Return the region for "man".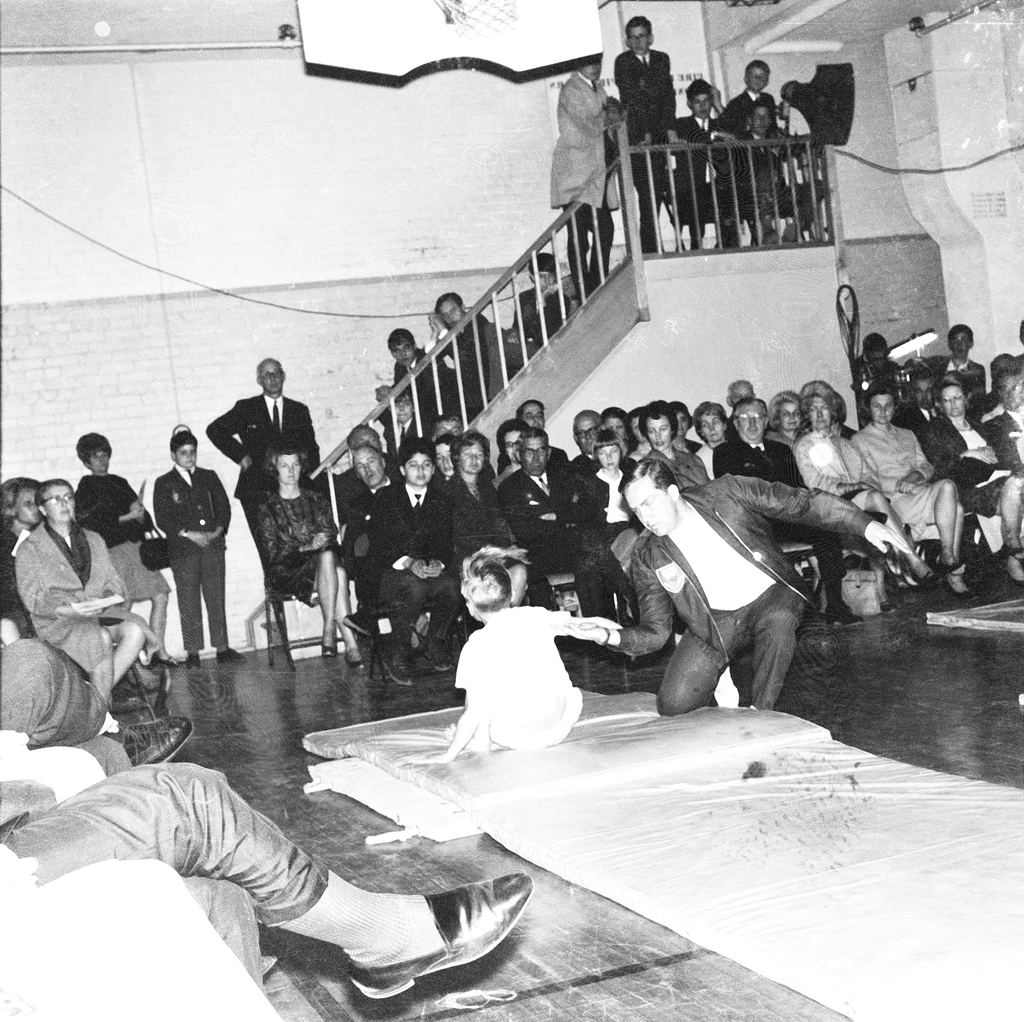
(205,355,324,629).
